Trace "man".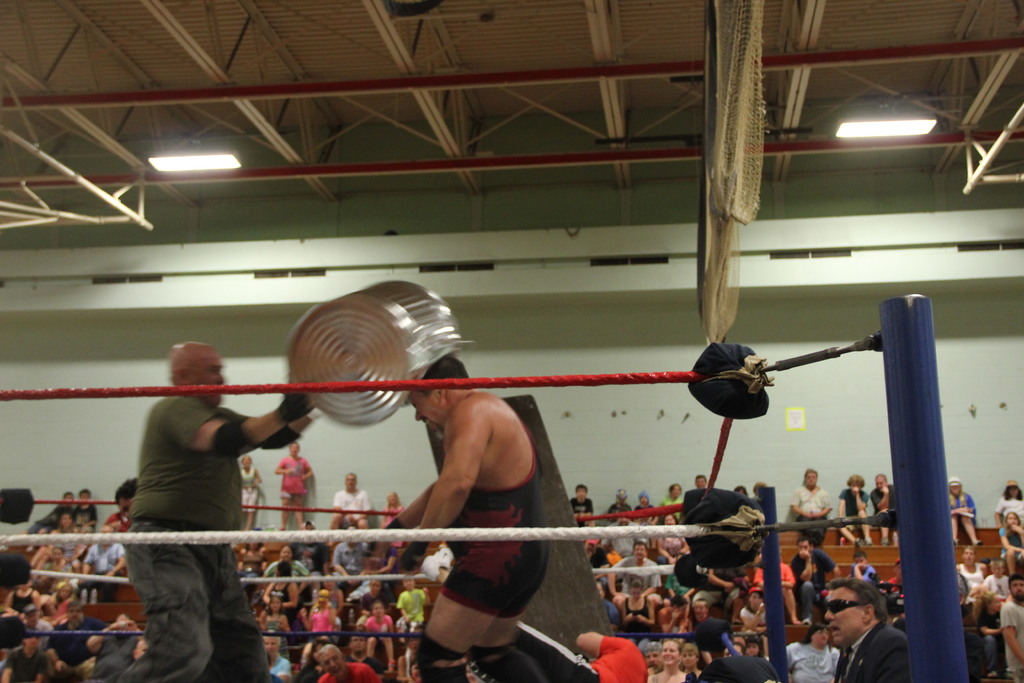
Traced to box(80, 525, 124, 602).
